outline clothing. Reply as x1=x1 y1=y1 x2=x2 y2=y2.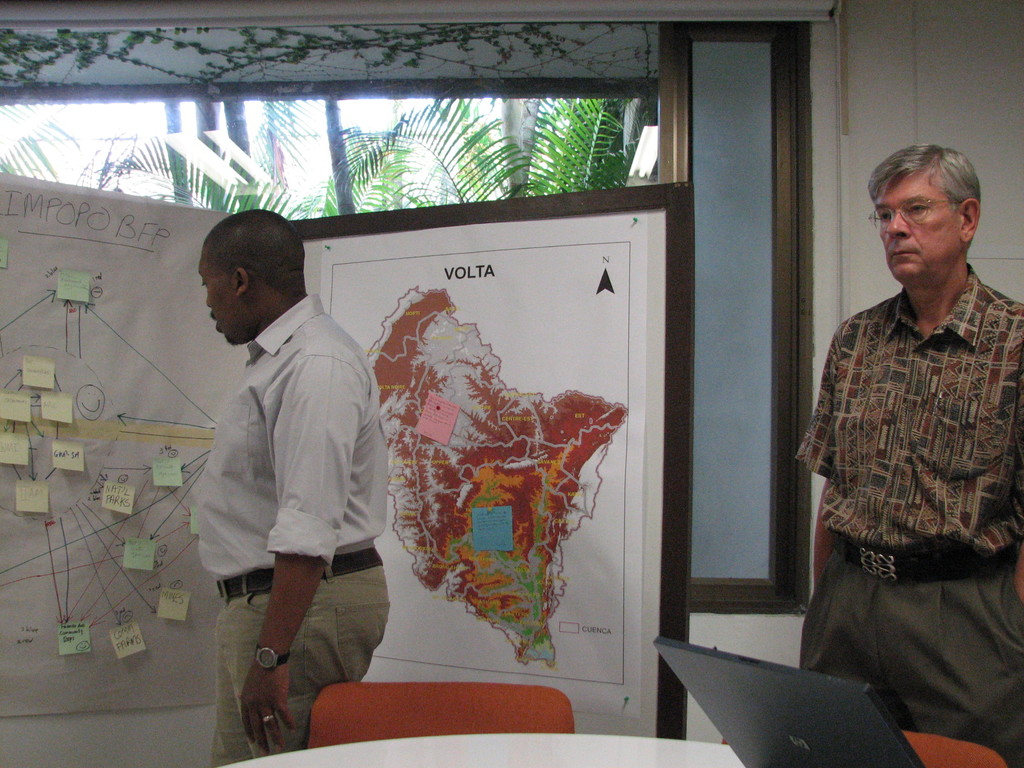
x1=184 y1=292 x2=396 y2=767.
